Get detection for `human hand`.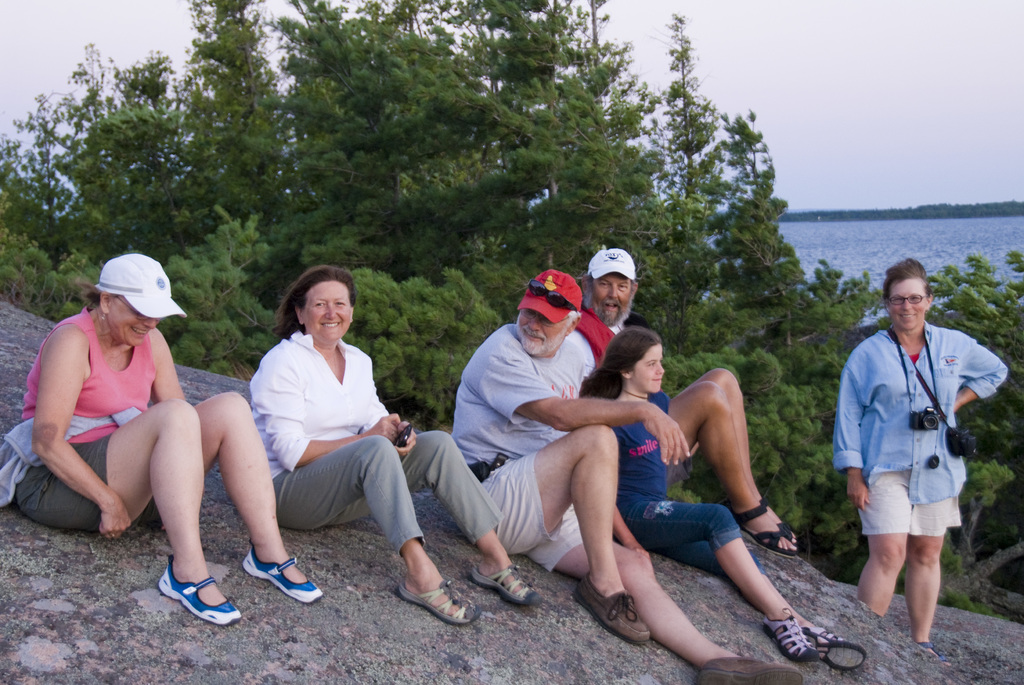
Detection: x1=93, y1=499, x2=132, y2=541.
